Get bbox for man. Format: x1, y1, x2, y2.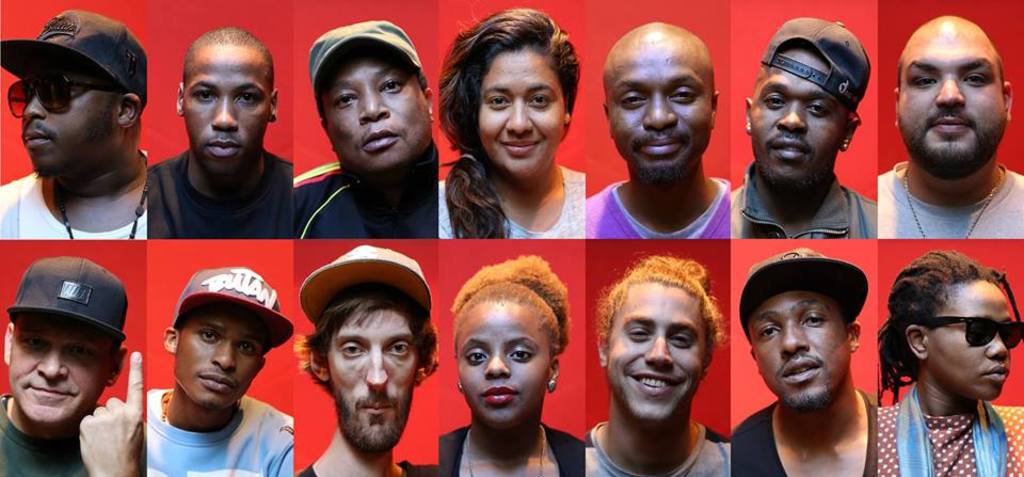
877, 15, 1023, 243.
